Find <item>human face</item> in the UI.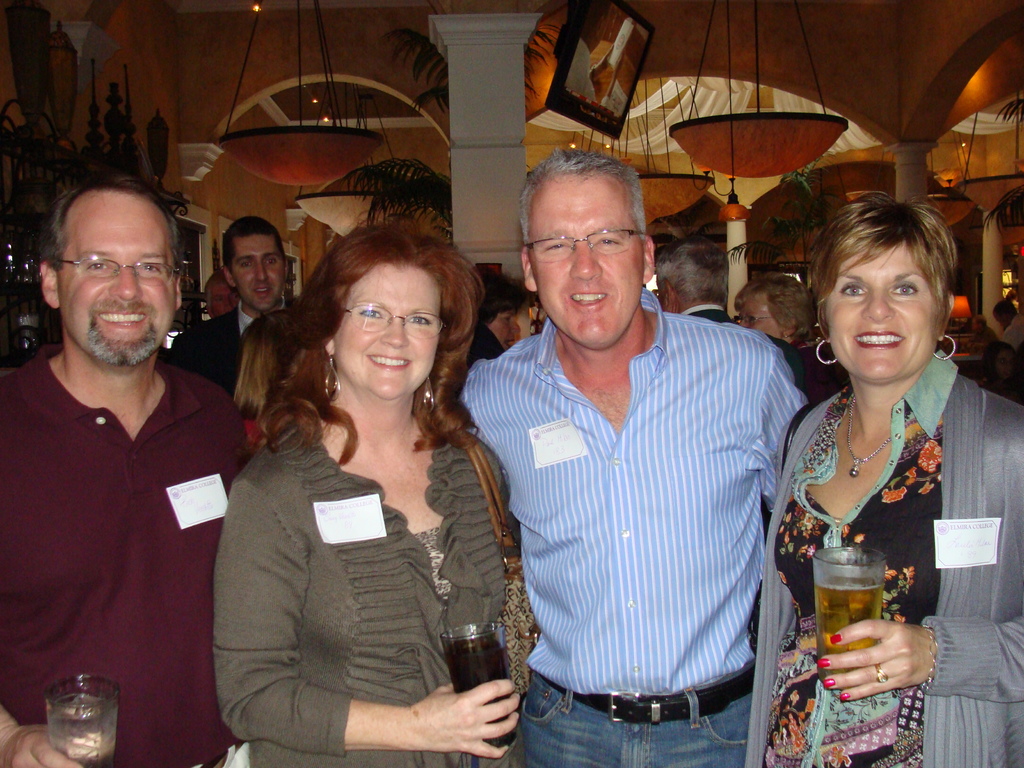
UI element at (x1=233, y1=236, x2=289, y2=310).
